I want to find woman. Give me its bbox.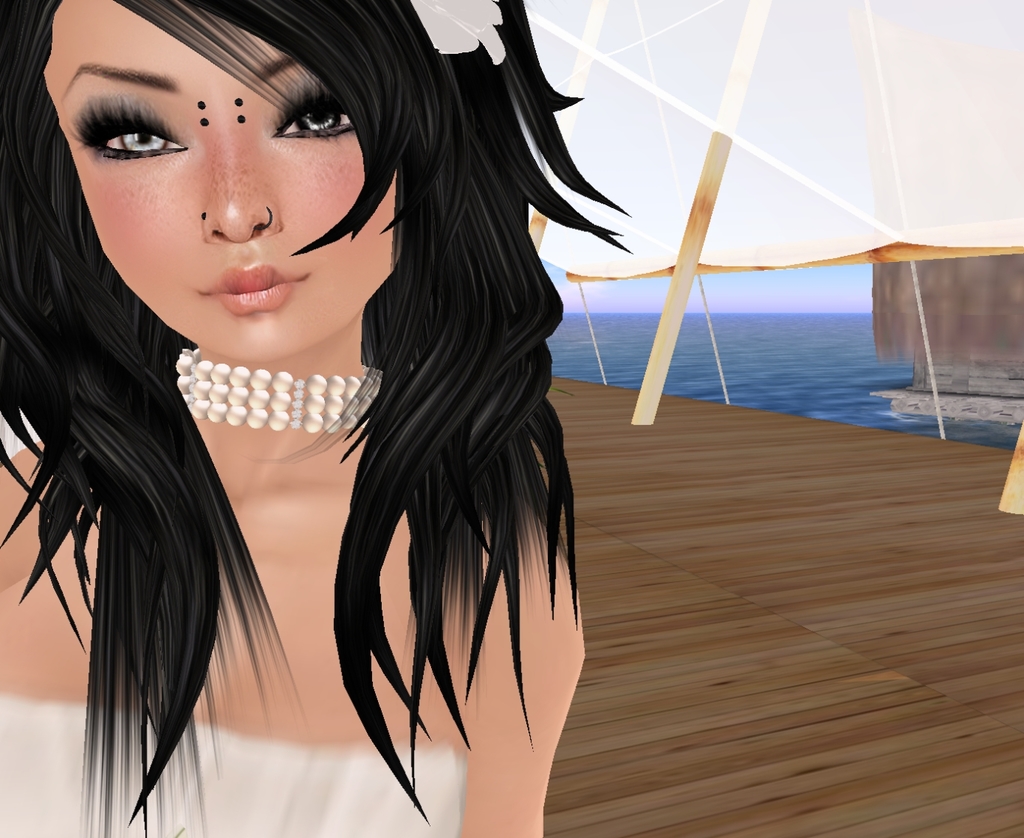
bbox=[8, 0, 656, 837].
